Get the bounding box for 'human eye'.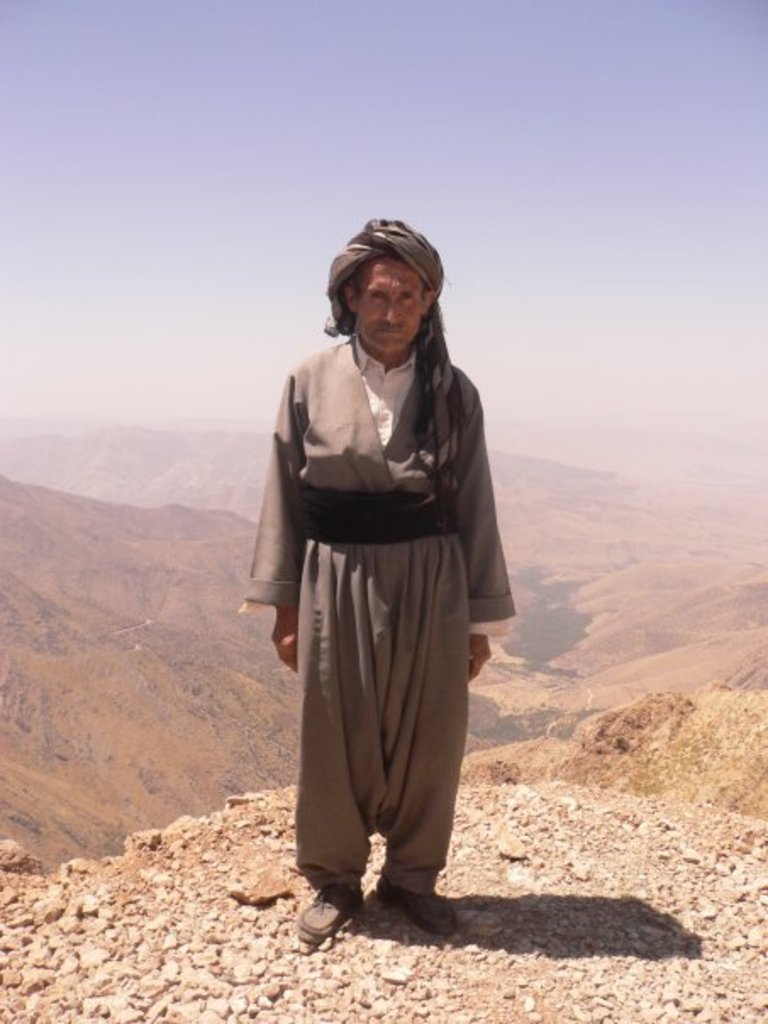
x1=368 y1=288 x2=387 y2=307.
